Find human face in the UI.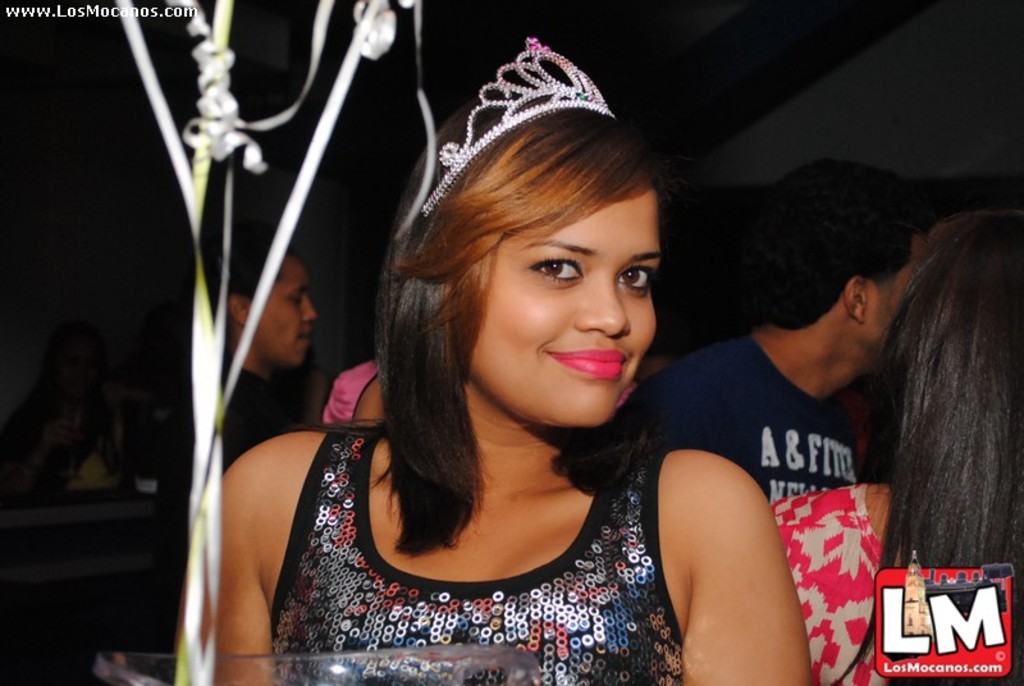
UI element at left=468, top=189, right=657, bottom=424.
